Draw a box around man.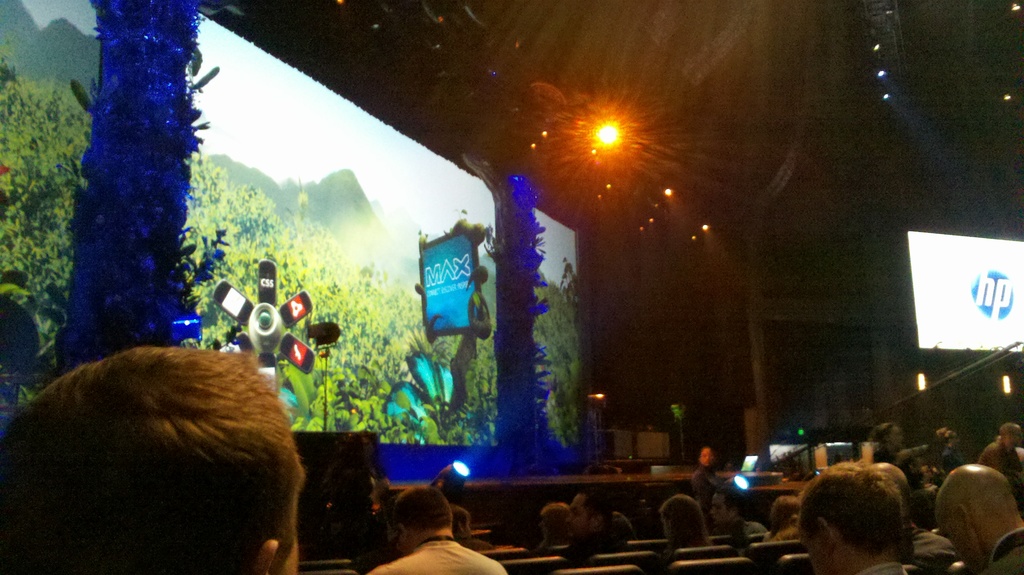
region(932, 436, 1023, 572).
